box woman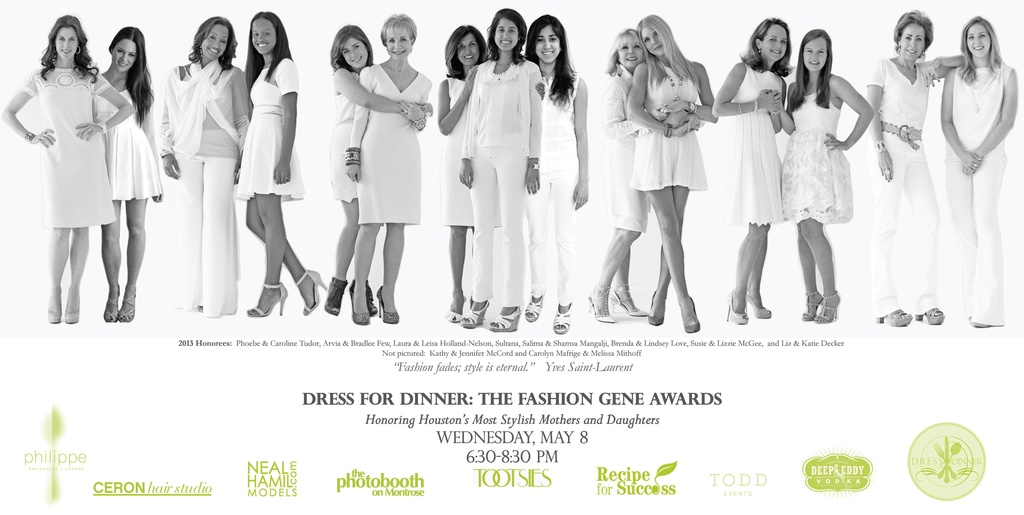
bbox=[626, 14, 720, 331]
